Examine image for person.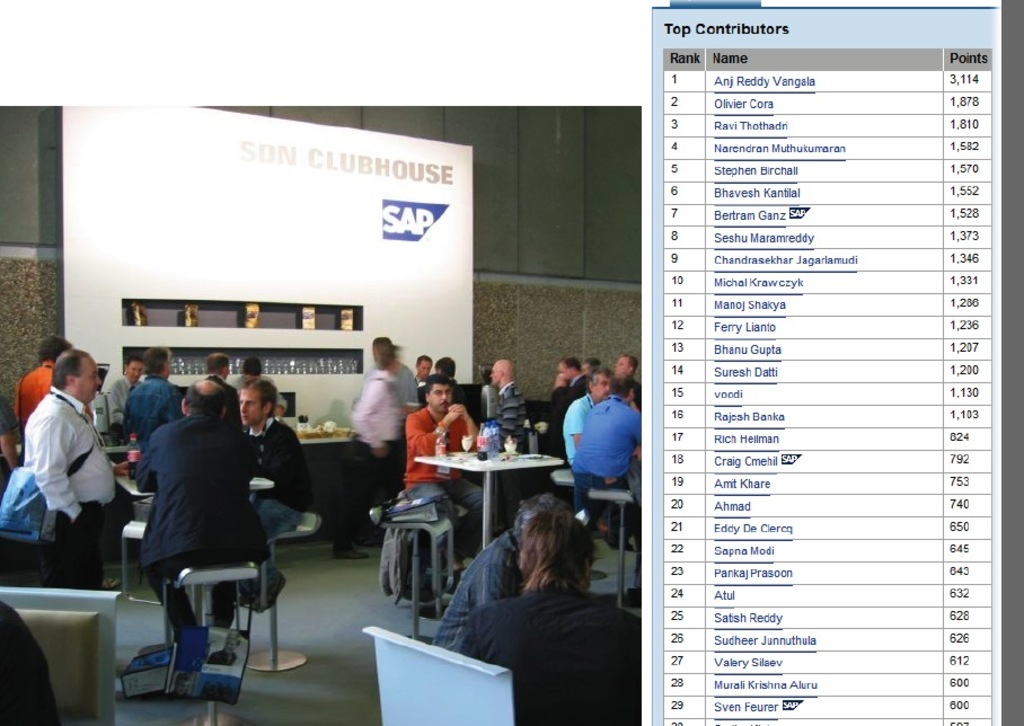
Examination result: x1=100 y1=354 x2=150 y2=440.
